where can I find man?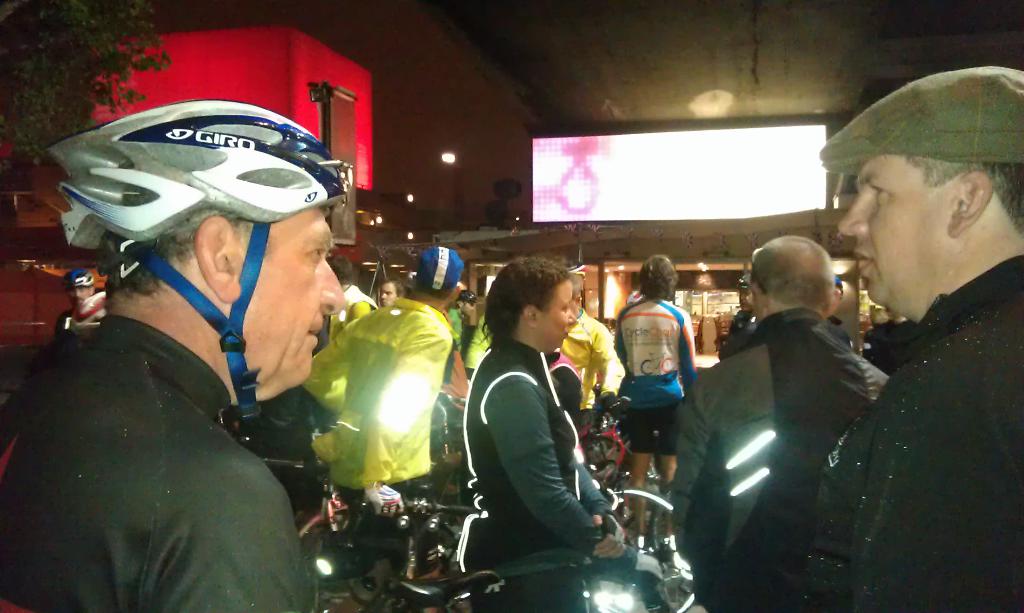
You can find it at <box>378,276,403,317</box>.
